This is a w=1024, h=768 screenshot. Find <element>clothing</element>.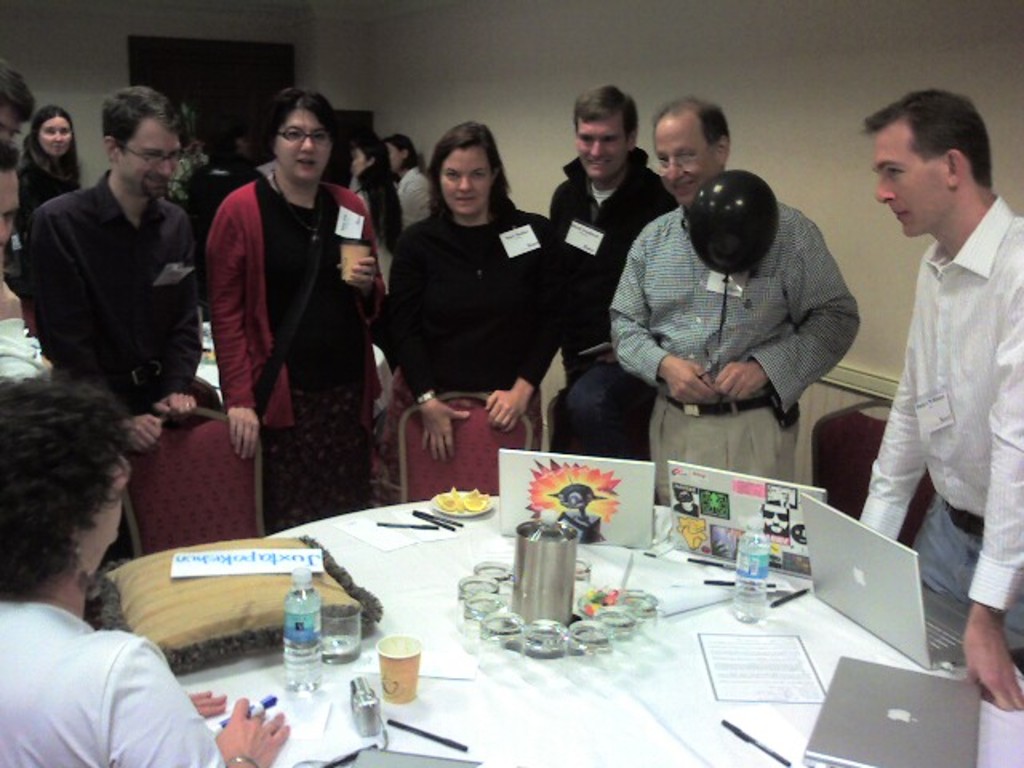
Bounding box: bbox(13, 147, 75, 256).
